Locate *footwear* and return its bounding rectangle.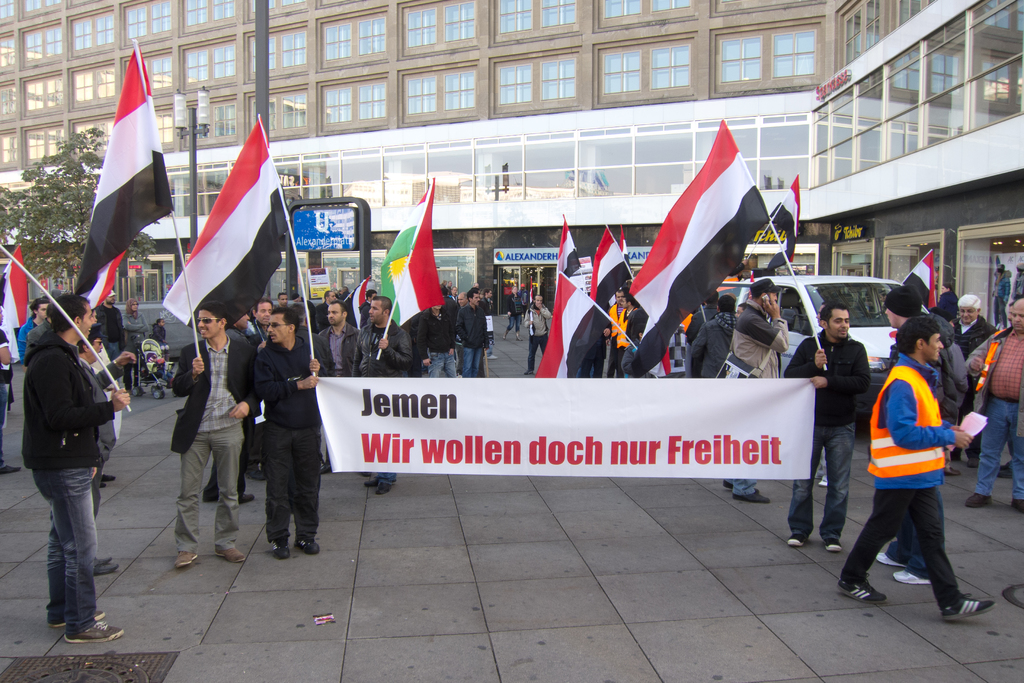
locate(180, 537, 202, 567).
